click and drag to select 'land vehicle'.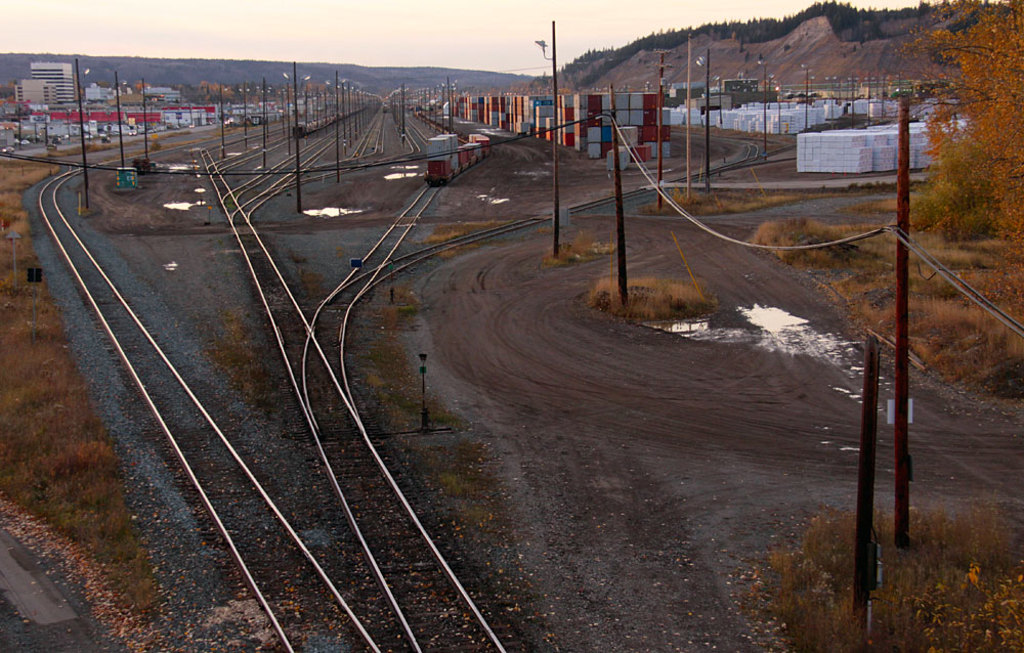
Selection: <box>424,136,490,182</box>.
